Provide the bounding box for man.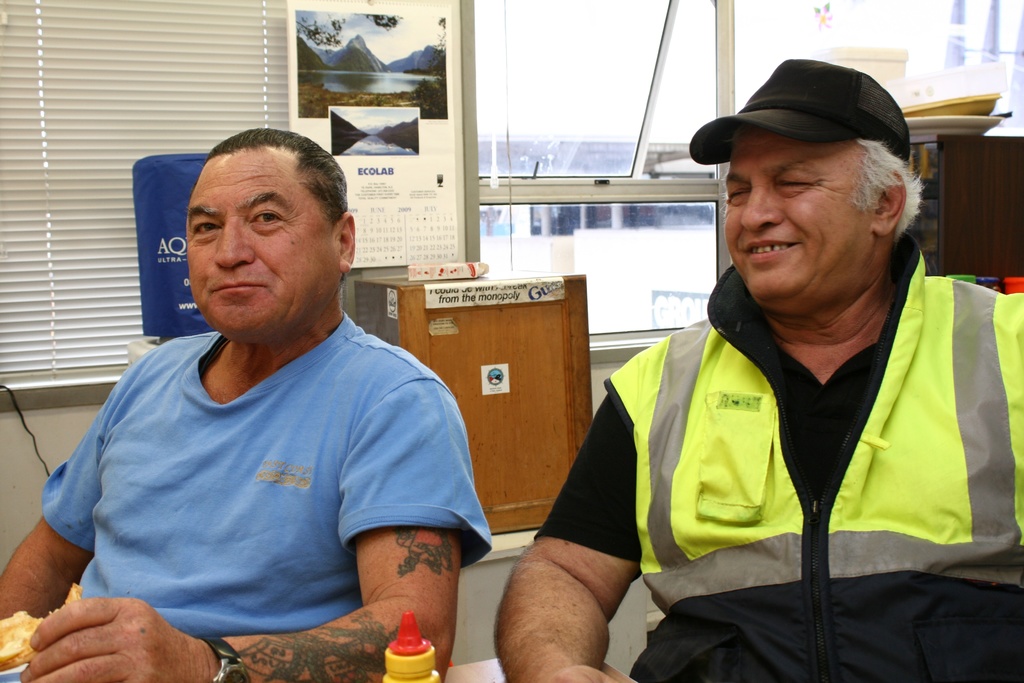
box=[17, 133, 500, 670].
